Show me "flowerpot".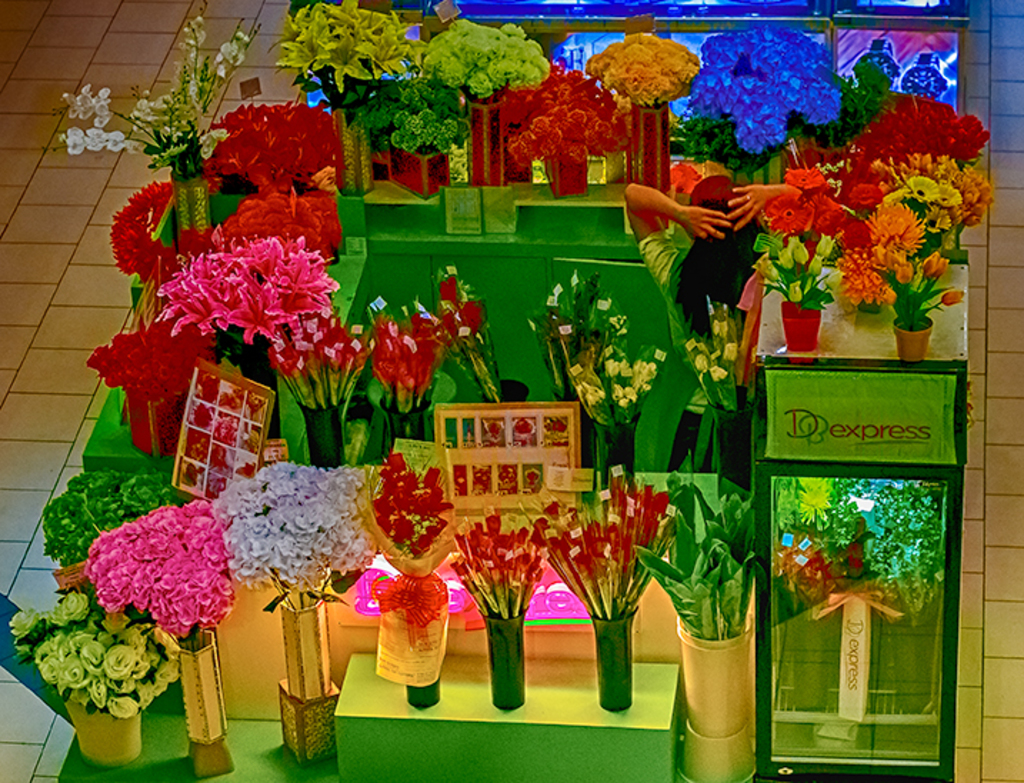
"flowerpot" is here: (381,394,438,452).
